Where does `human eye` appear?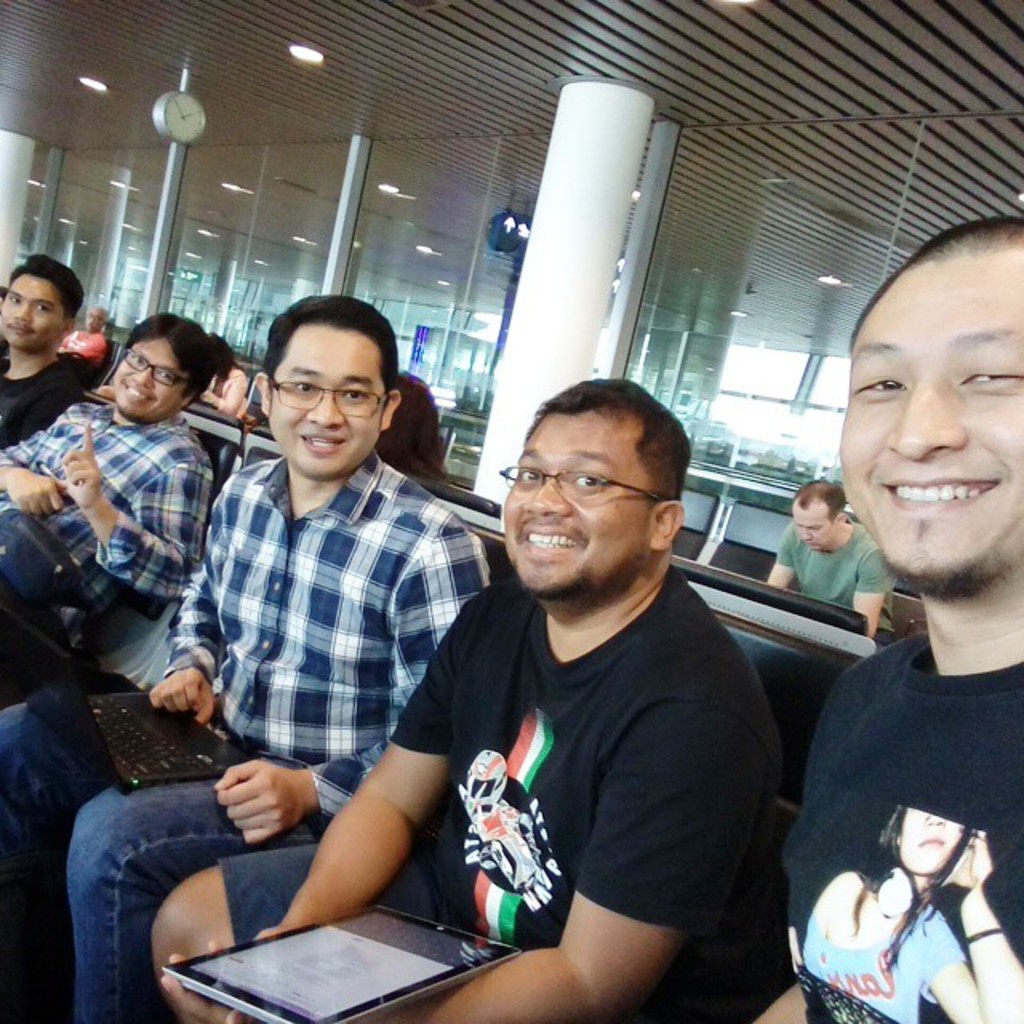
Appears at [514, 462, 546, 483].
